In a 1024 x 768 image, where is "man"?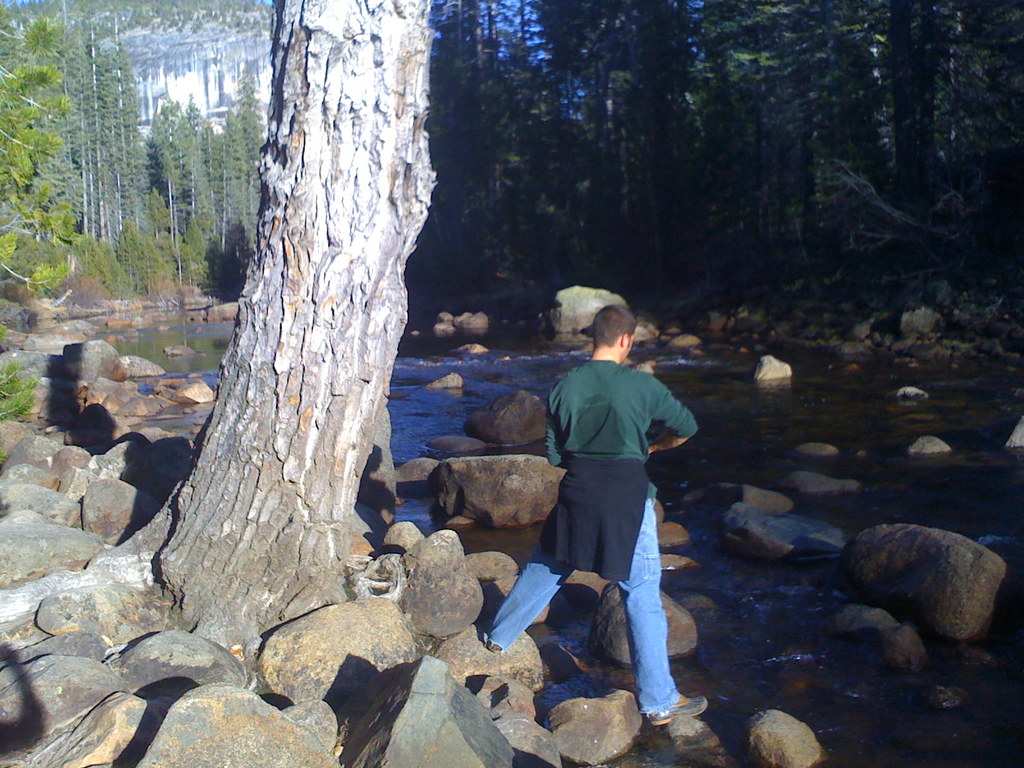
rect(486, 308, 708, 737).
